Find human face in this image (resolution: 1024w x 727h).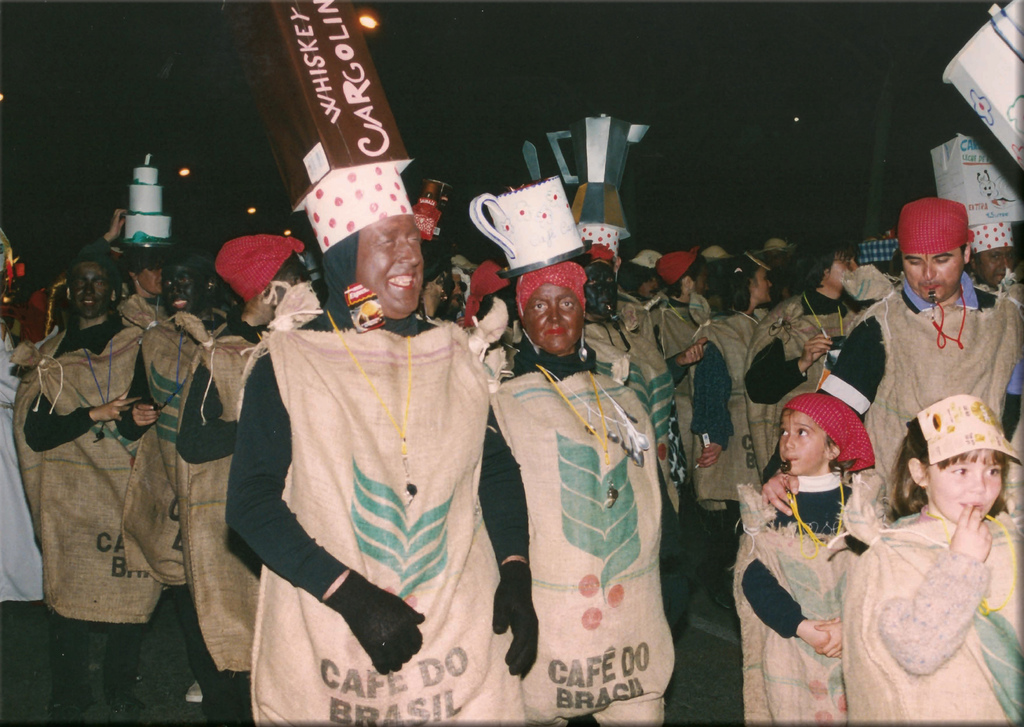
x1=922, y1=451, x2=1005, y2=526.
